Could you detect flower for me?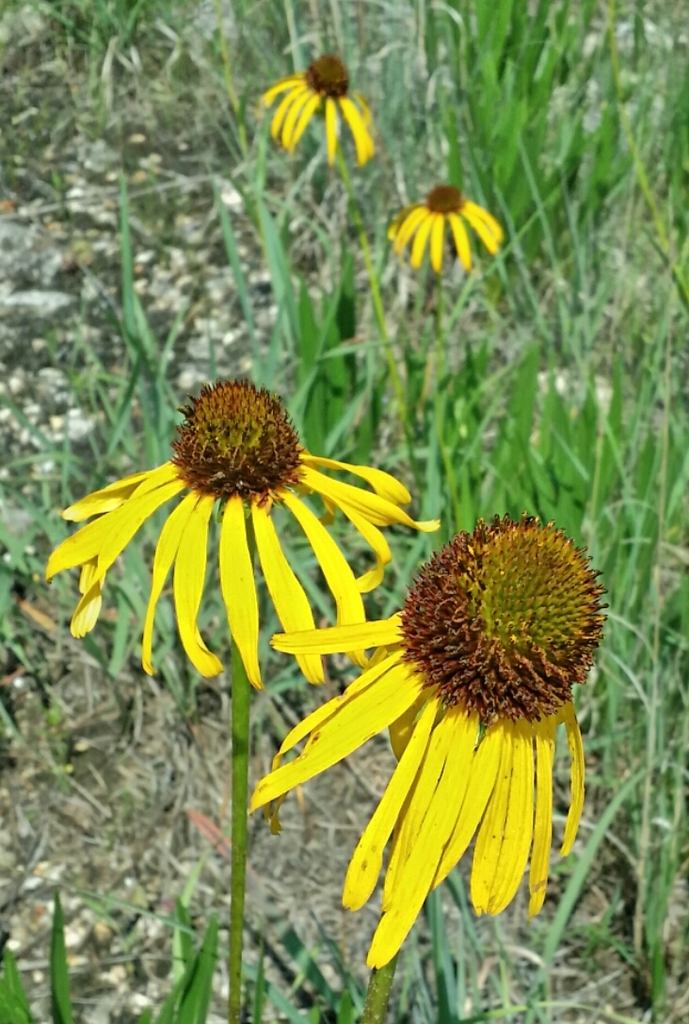
Detection result: BBox(255, 476, 617, 921).
